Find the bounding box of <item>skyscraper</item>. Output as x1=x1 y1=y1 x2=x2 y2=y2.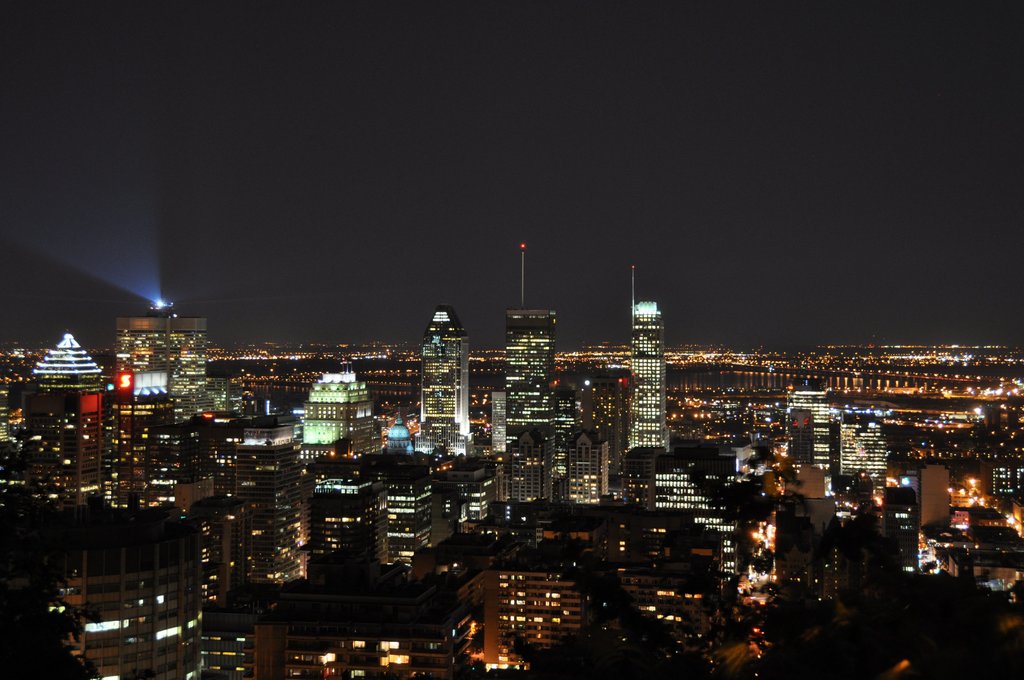
x1=845 y1=410 x2=904 y2=487.
